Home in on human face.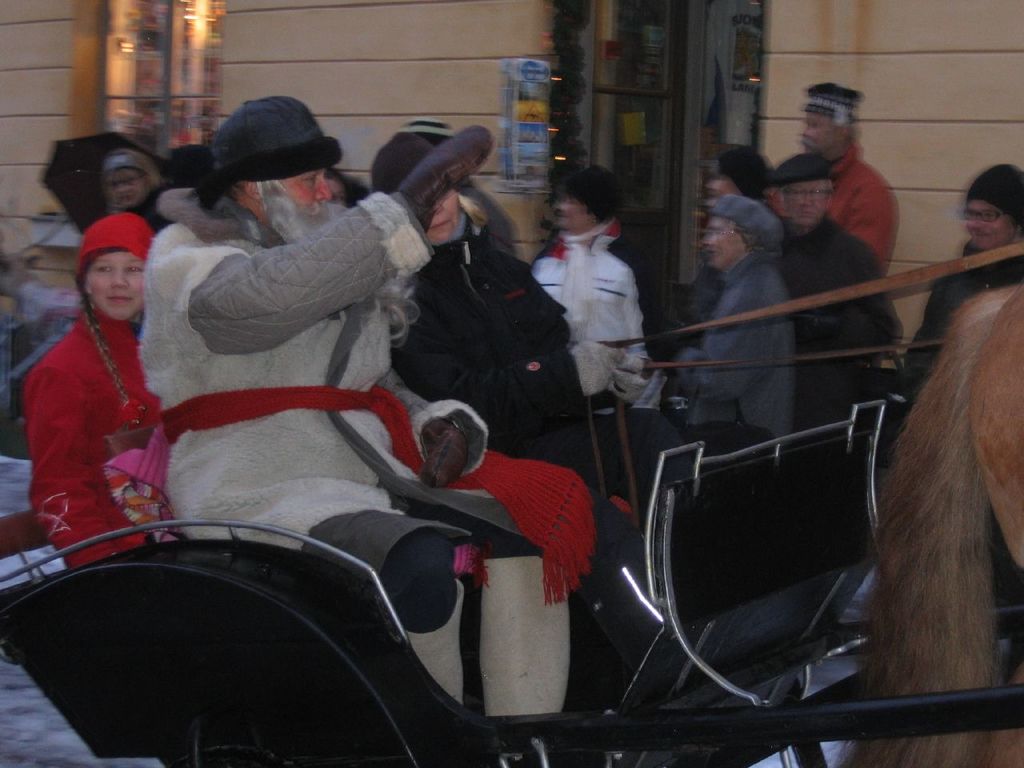
Homed in at (418, 178, 462, 254).
